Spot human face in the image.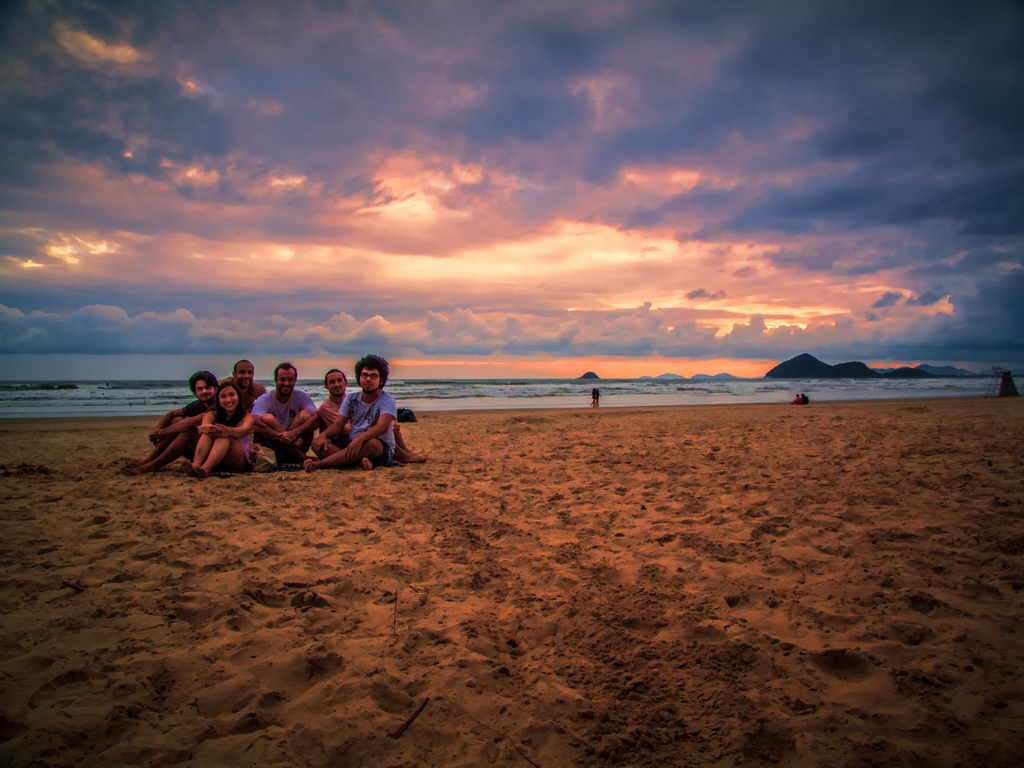
human face found at 191, 378, 215, 401.
